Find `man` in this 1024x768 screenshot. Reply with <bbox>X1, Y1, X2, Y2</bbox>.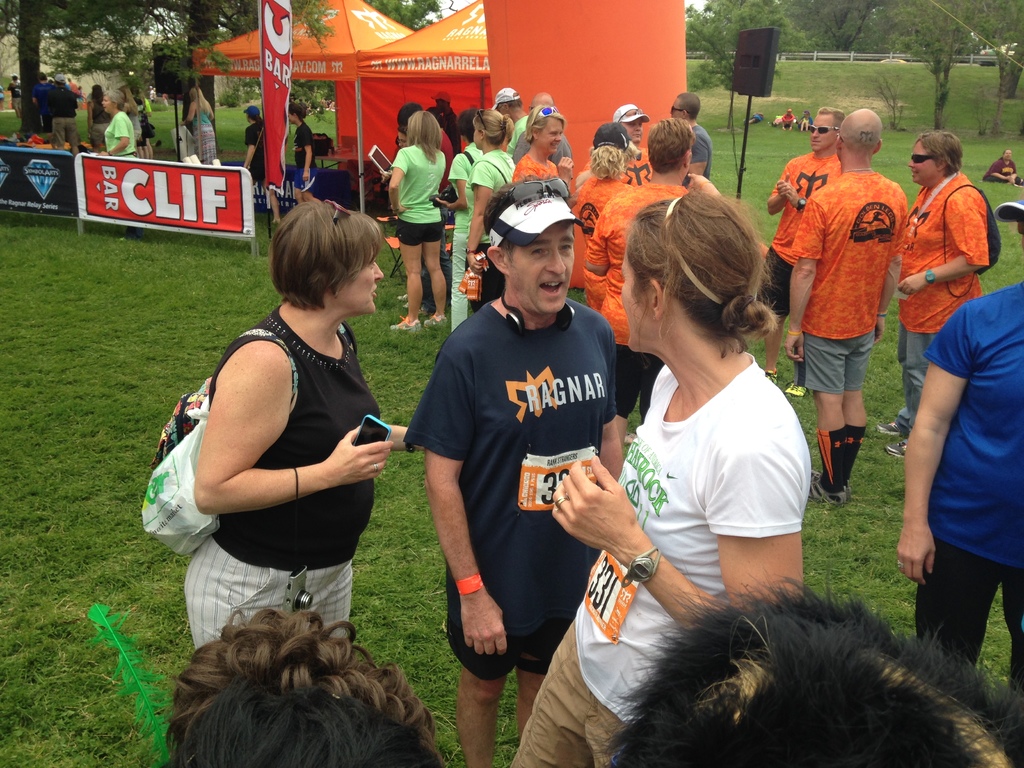
<bbox>509, 93, 572, 167</bbox>.
